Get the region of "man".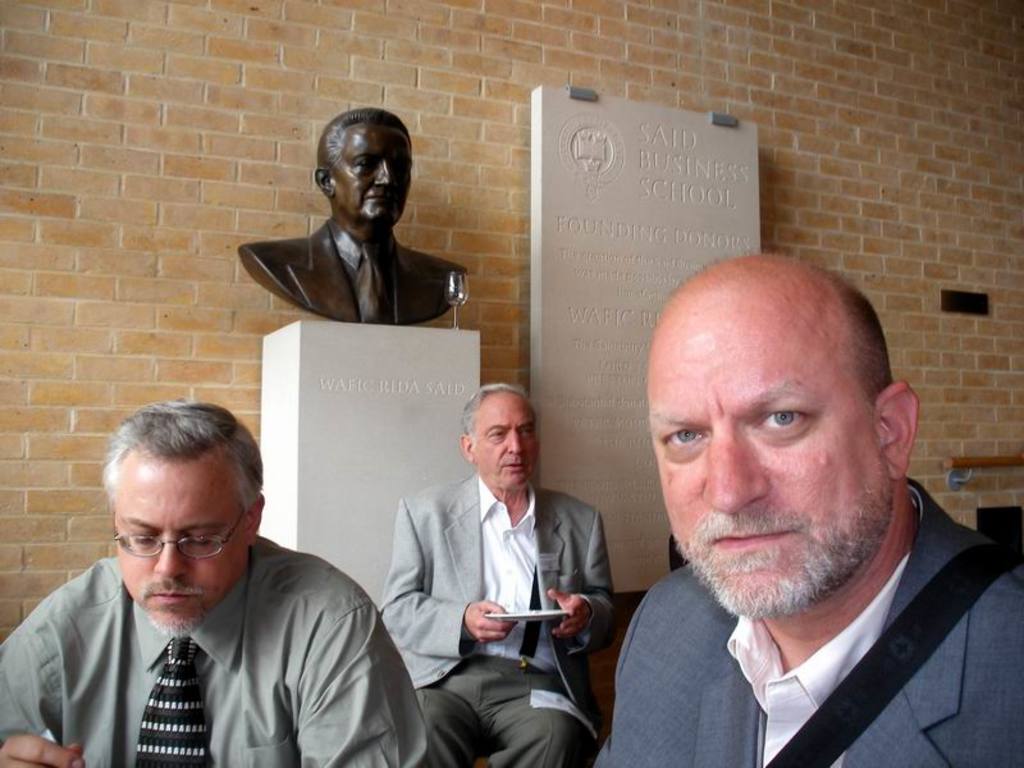
bbox=[0, 399, 429, 767].
